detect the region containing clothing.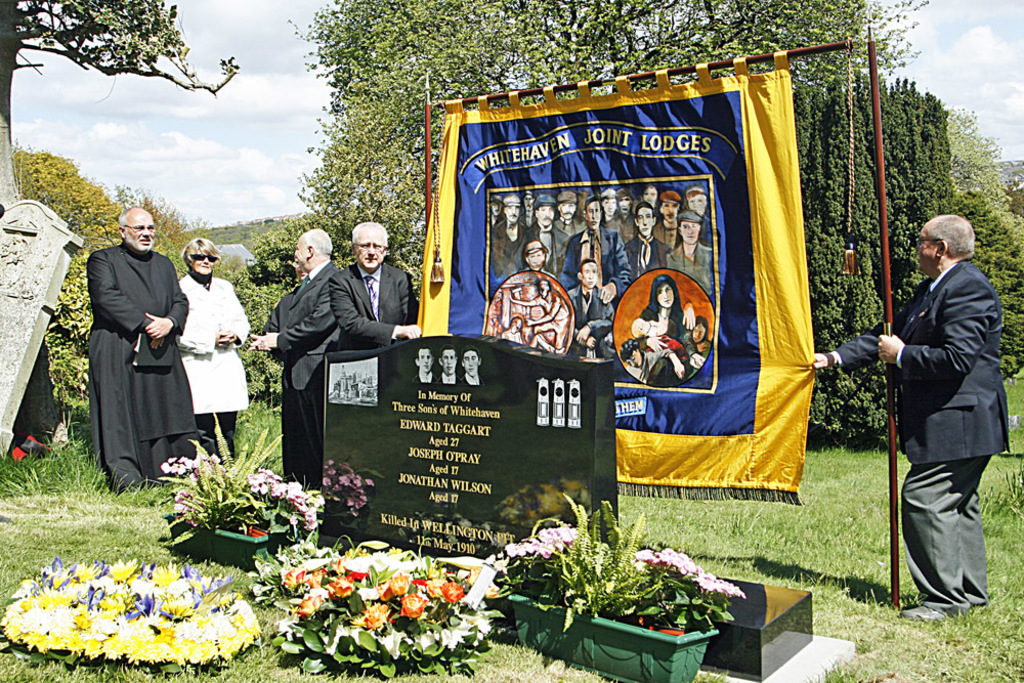
(624,224,659,273).
